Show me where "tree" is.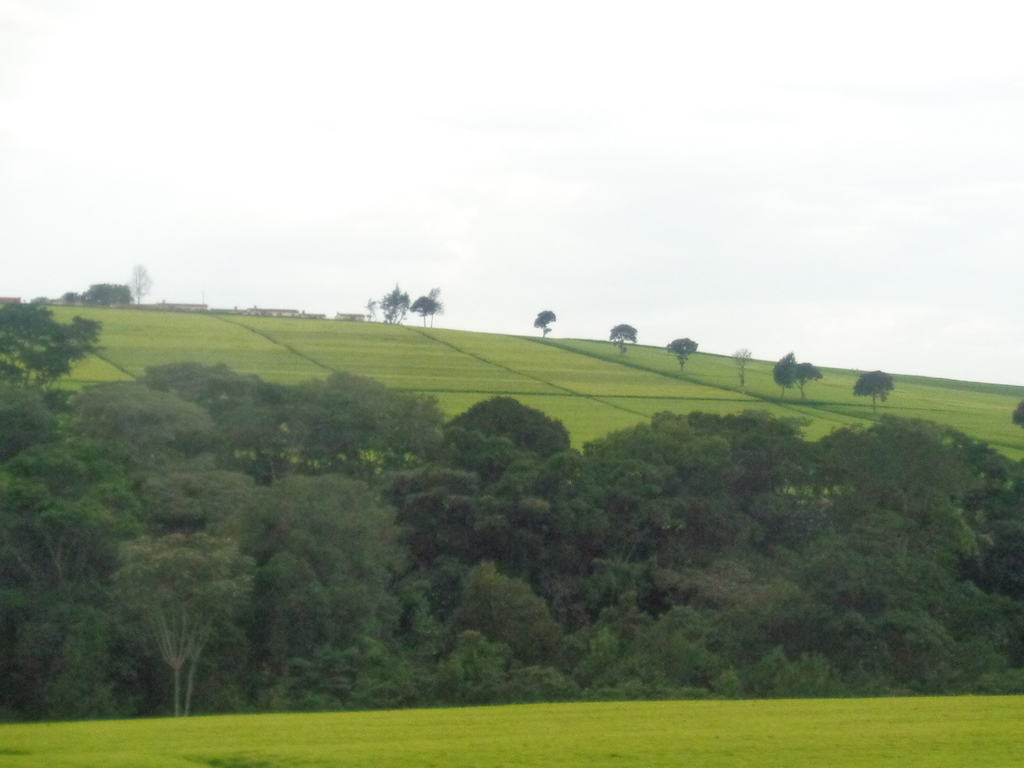
"tree" is at (427, 287, 443, 321).
